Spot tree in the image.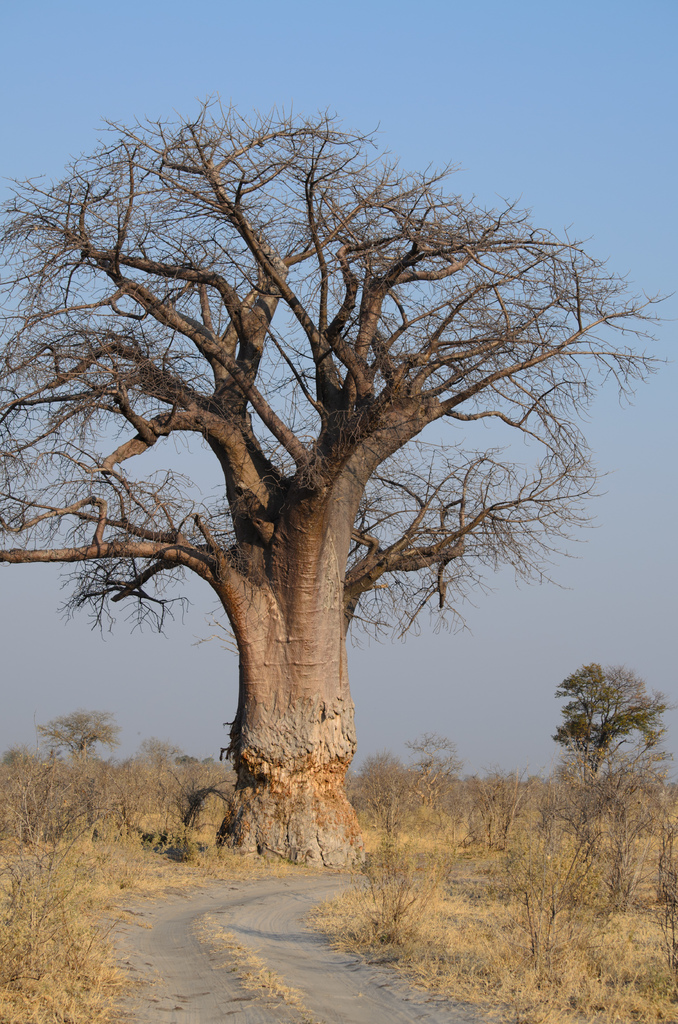
tree found at 0:97:670:872.
